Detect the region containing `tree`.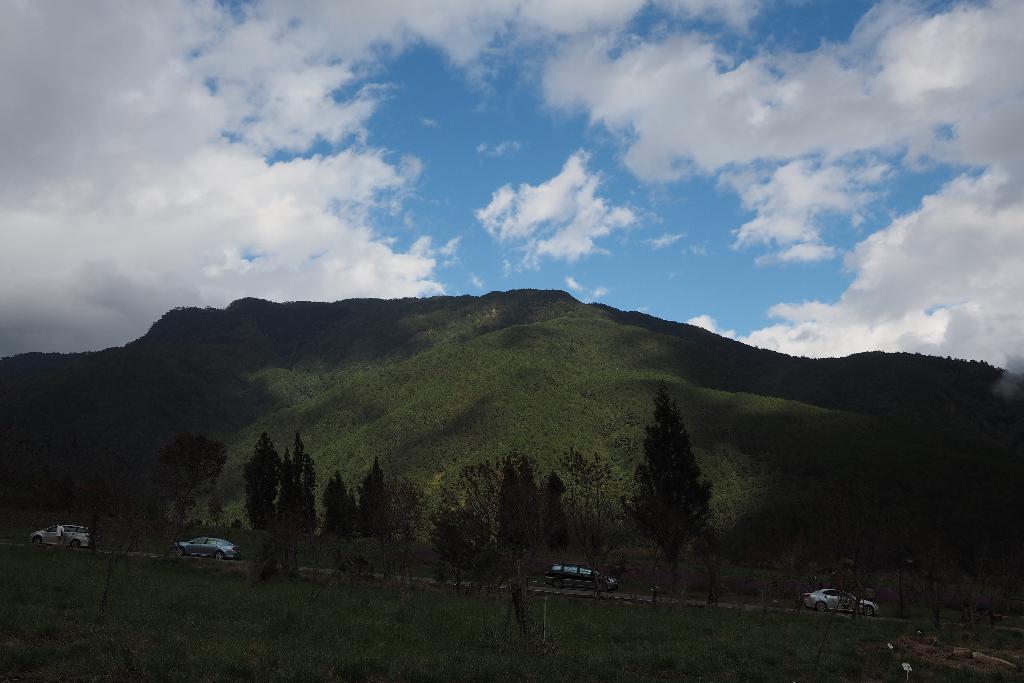
rect(567, 447, 623, 607).
